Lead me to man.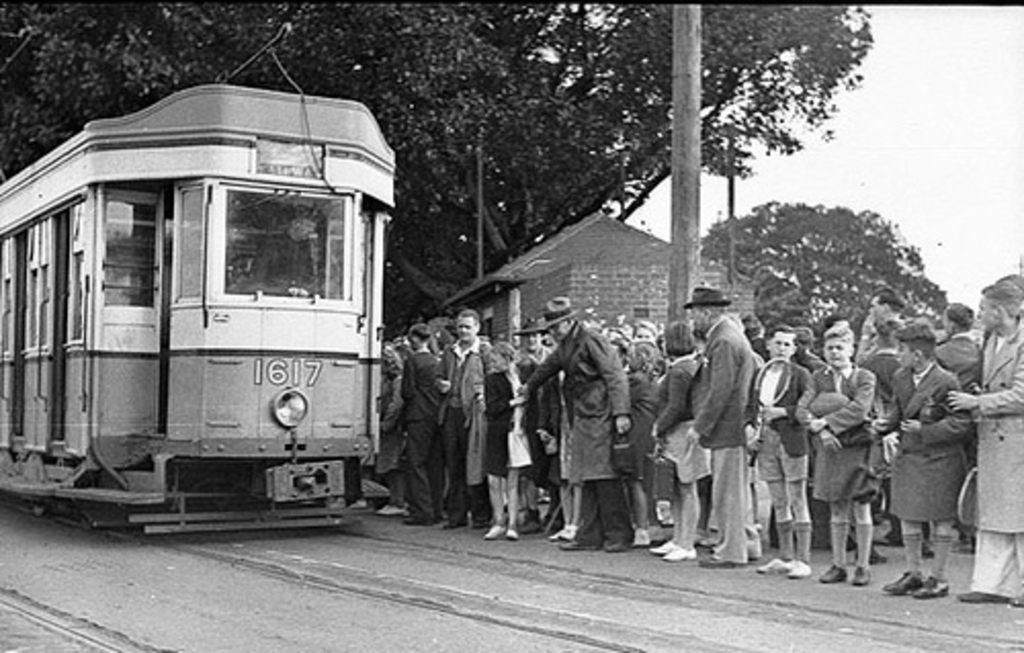
Lead to locate(735, 328, 813, 563).
